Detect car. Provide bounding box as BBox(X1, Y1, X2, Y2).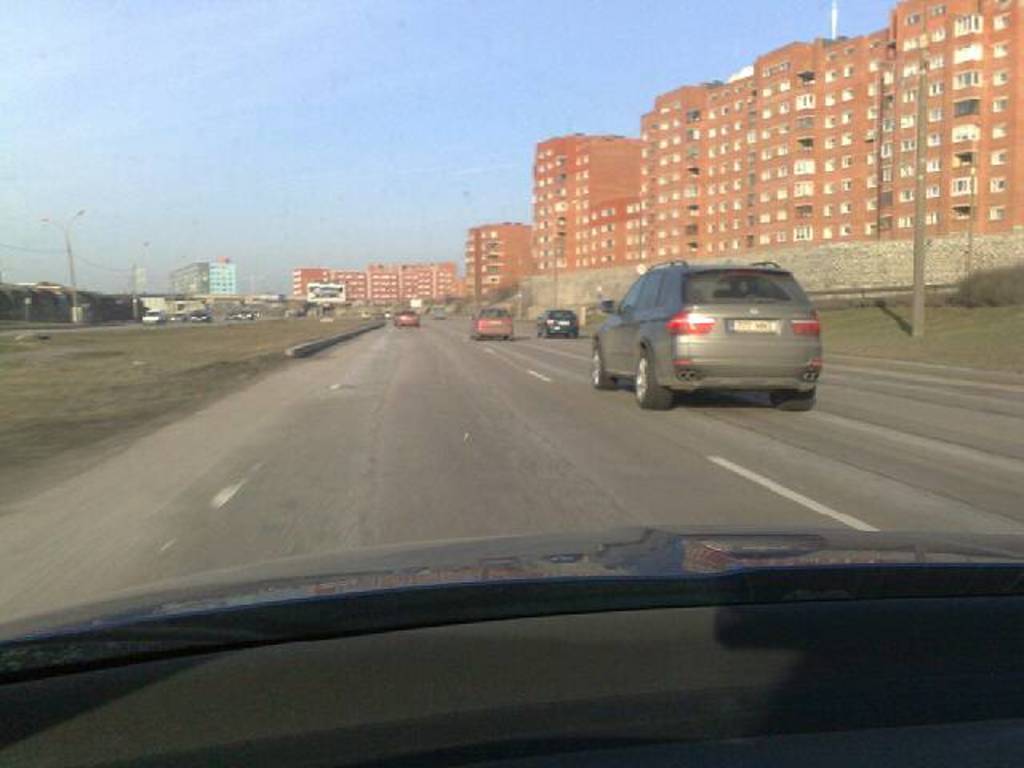
BBox(467, 306, 515, 341).
